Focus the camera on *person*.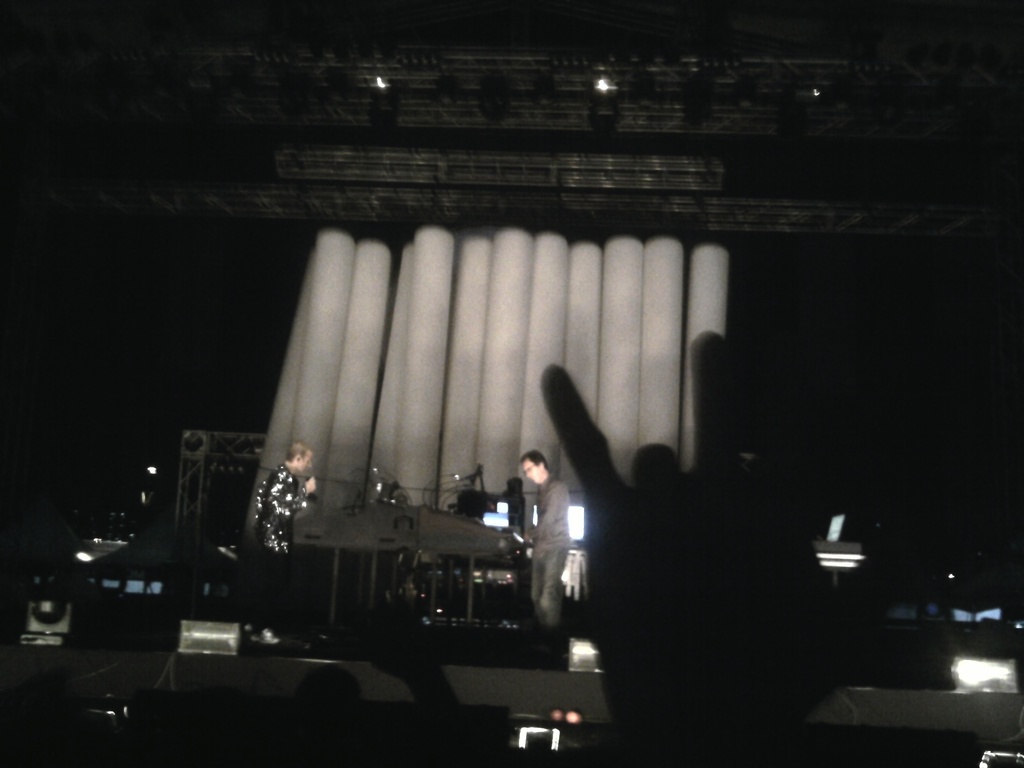
Focus region: Rect(508, 450, 561, 627).
